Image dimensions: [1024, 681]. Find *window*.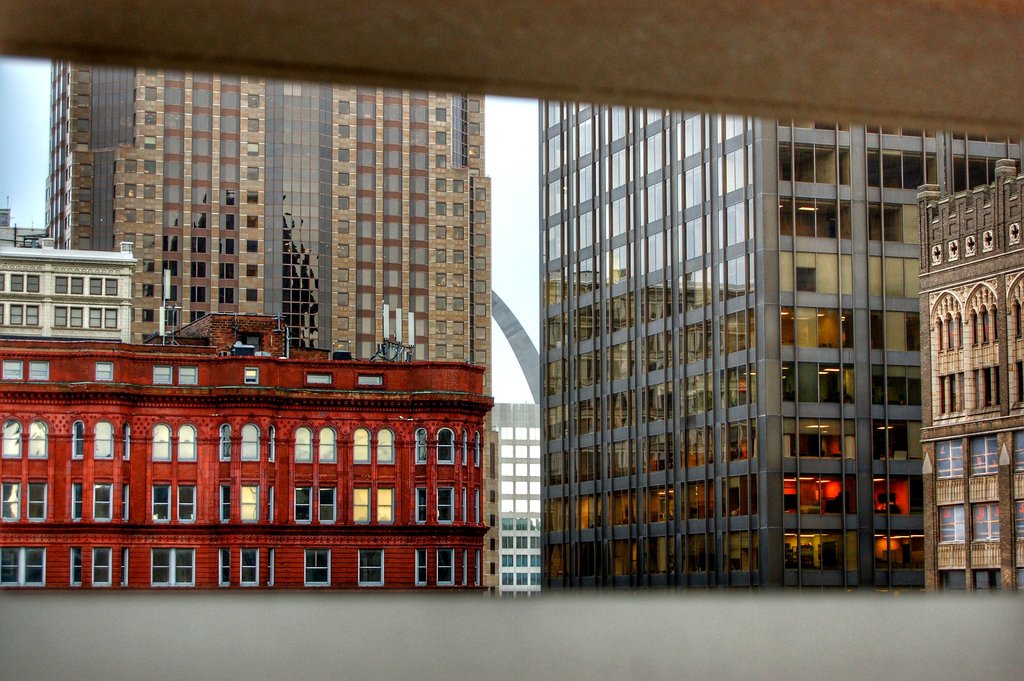
pyautogui.locateOnScreen(26, 308, 38, 324).
